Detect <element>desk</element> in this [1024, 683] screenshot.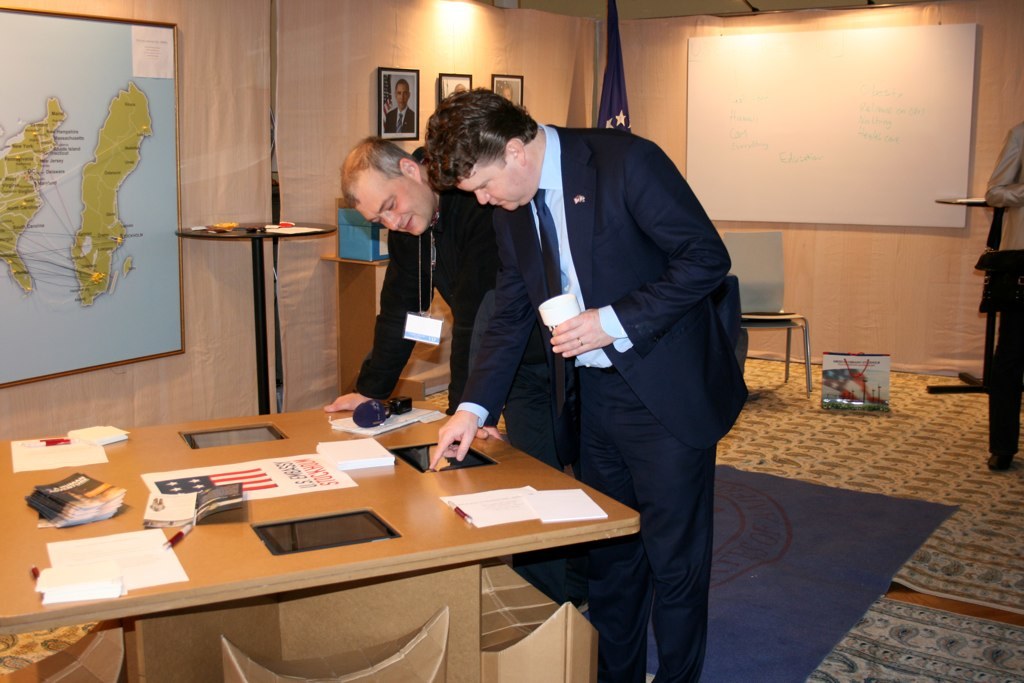
Detection: <bbox>103, 383, 591, 669</bbox>.
